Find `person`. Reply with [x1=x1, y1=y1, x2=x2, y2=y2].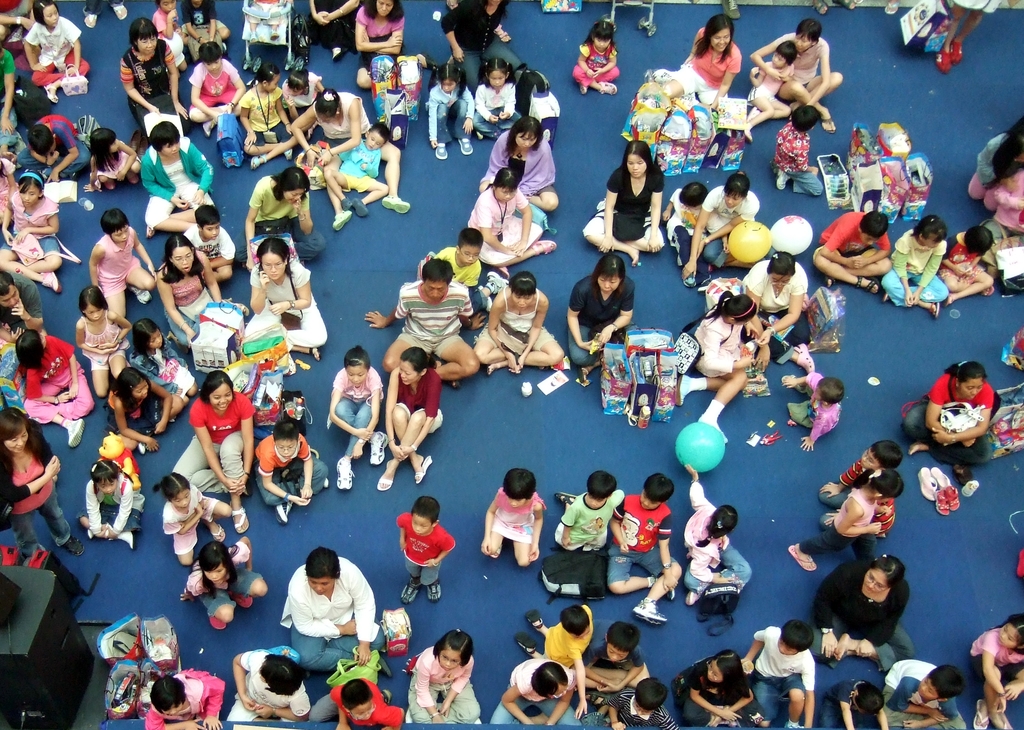
[x1=281, y1=66, x2=321, y2=117].
